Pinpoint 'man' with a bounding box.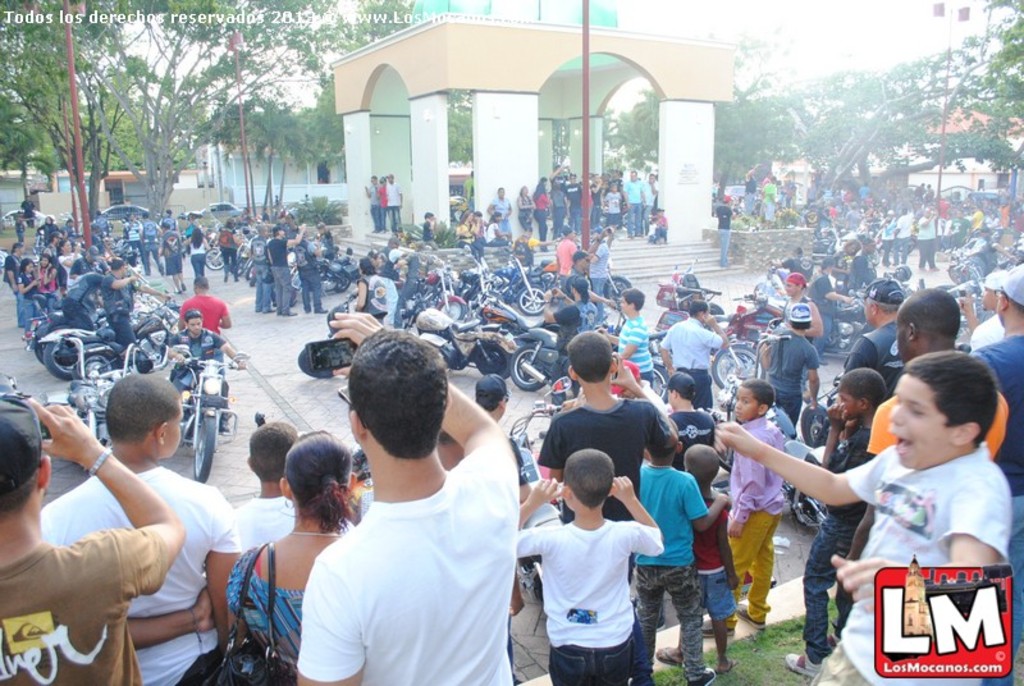
(168, 264, 239, 435).
